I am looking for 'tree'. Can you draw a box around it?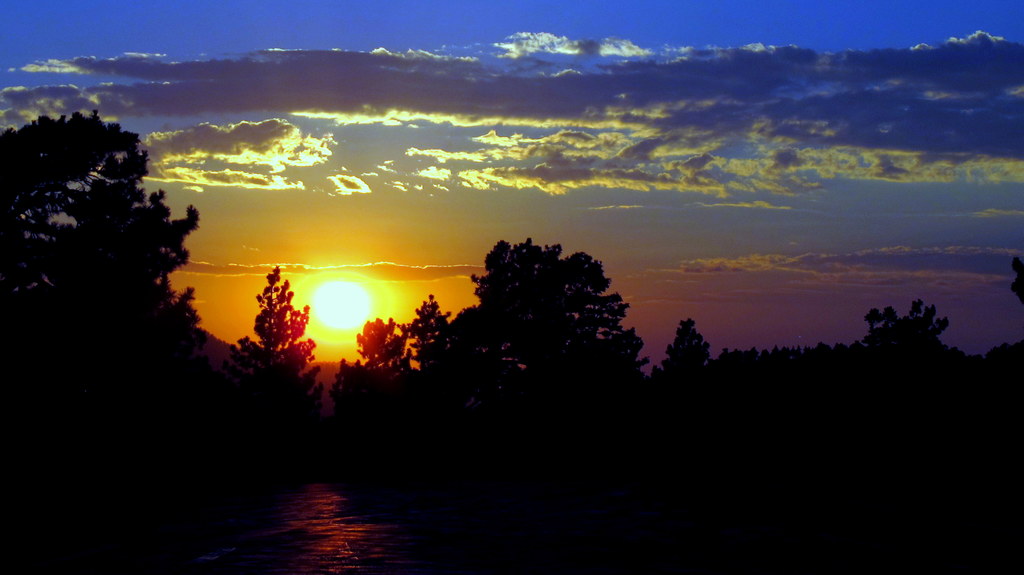
Sure, the bounding box is (x1=0, y1=102, x2=224, y2=491).
